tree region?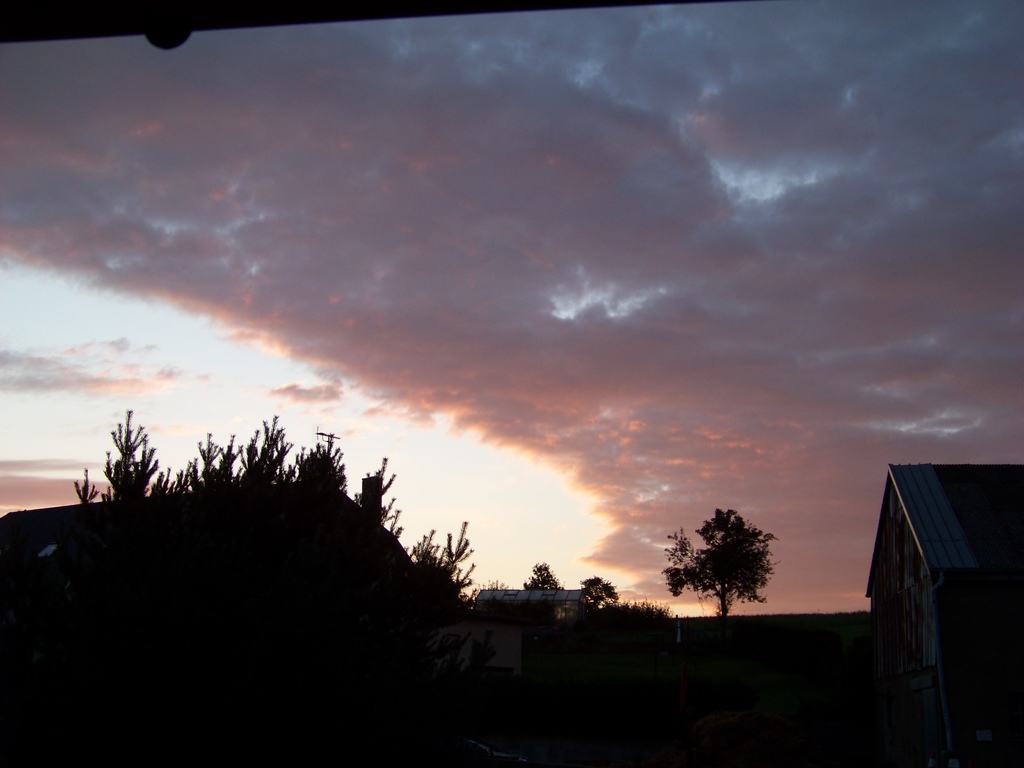
rect(576, 575, 620, 609)
